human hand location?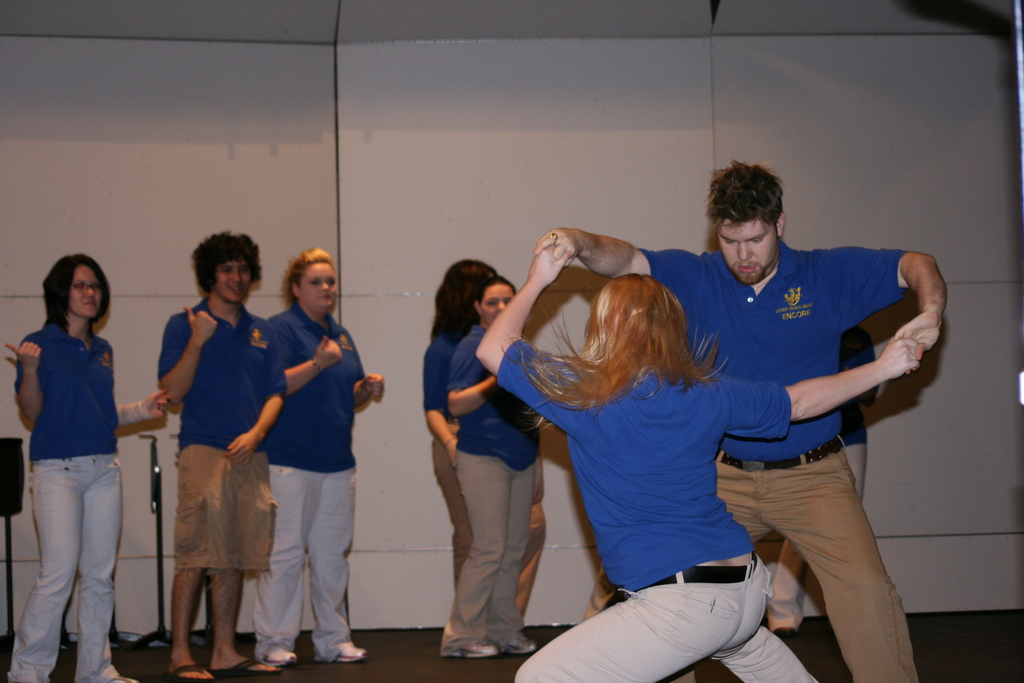
l=2, t=338, r=41, b=368
